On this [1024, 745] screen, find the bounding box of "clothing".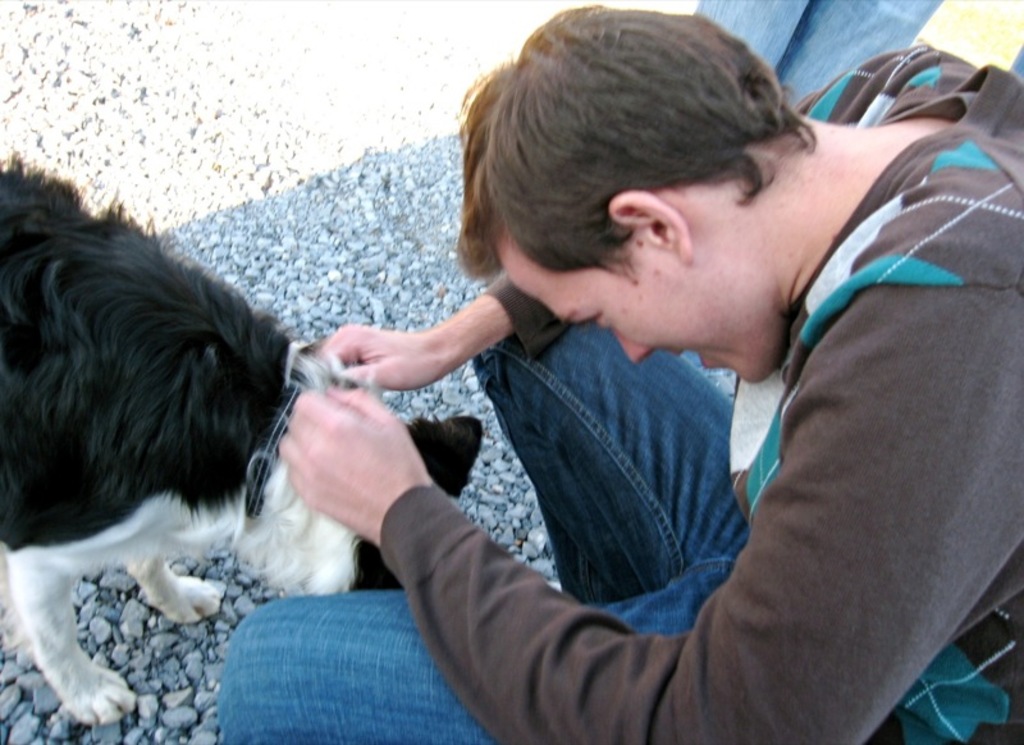
Bounding box: {"left": 212, "top": 58, "right": 1021, "bottom": 744}.
